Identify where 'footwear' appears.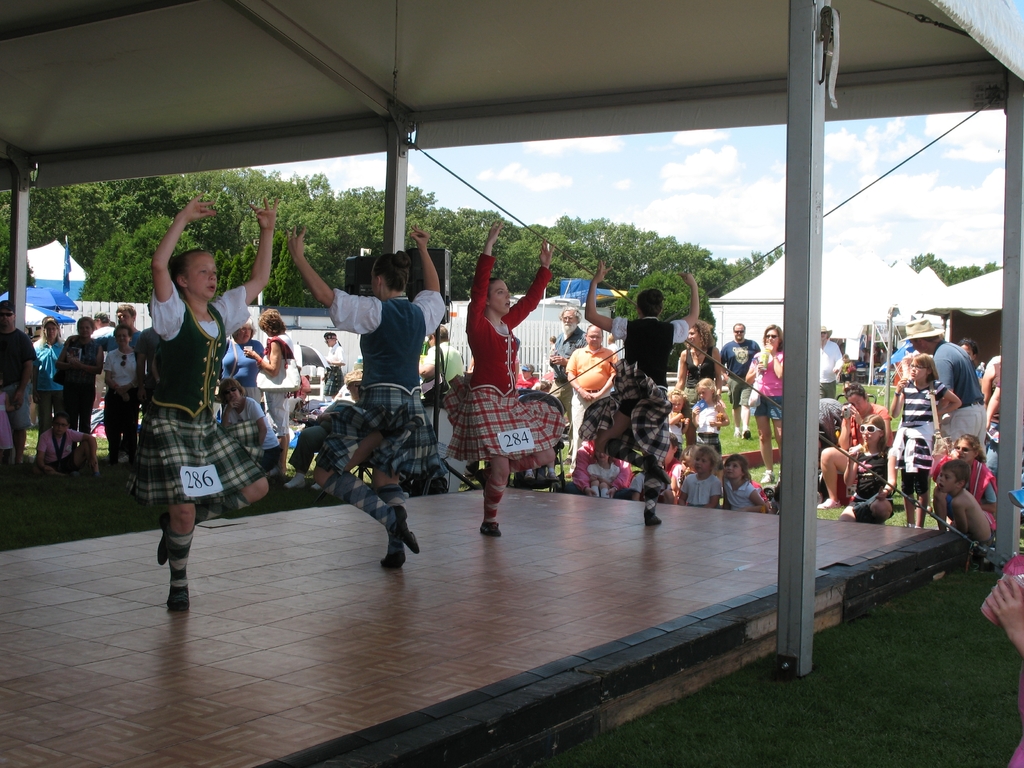
Appears at left=480, top=522, right=502, bottom=535.
